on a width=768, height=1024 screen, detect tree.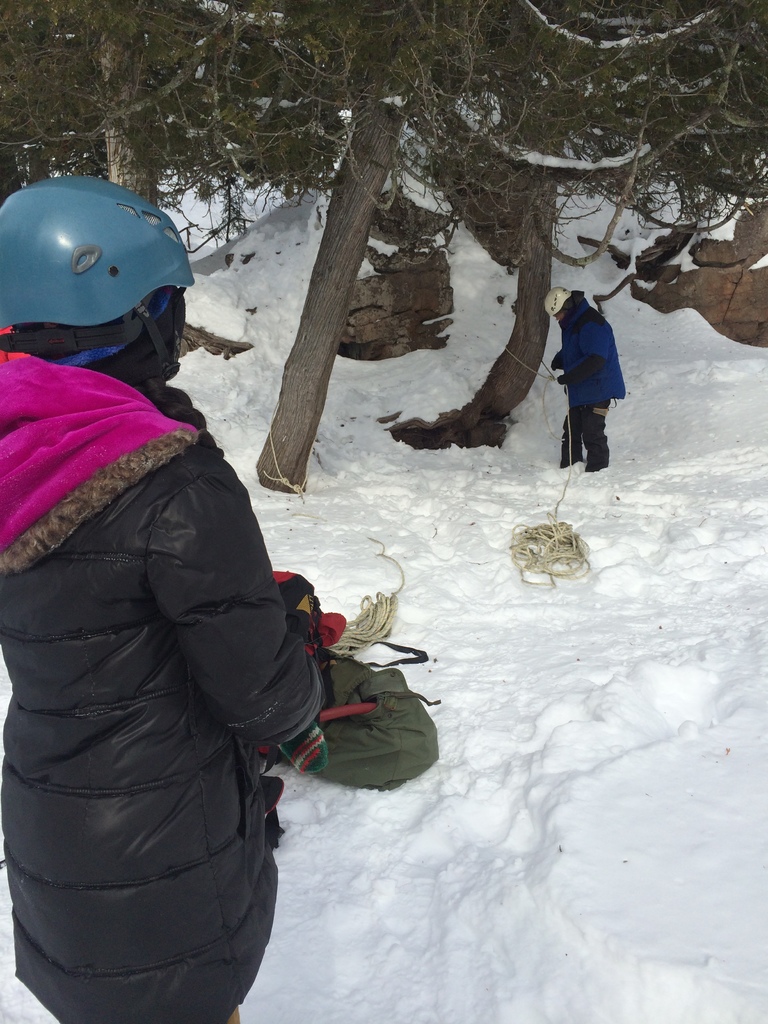
[x1=429, y1=0, x2=767, y2=457].
